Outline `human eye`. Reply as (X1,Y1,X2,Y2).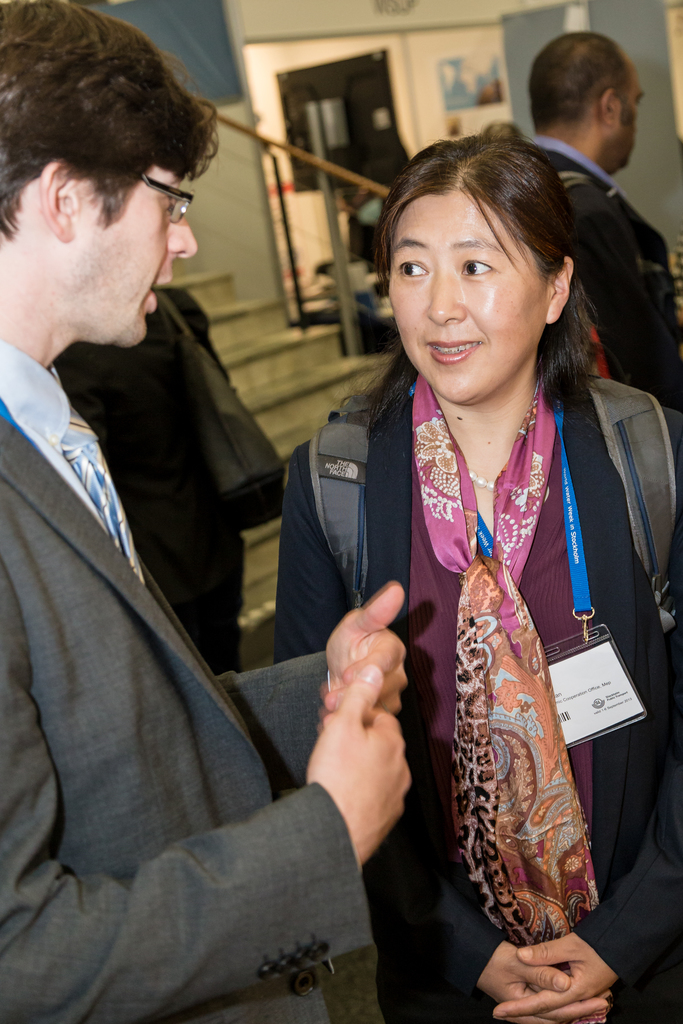
(458,253,497,280).
